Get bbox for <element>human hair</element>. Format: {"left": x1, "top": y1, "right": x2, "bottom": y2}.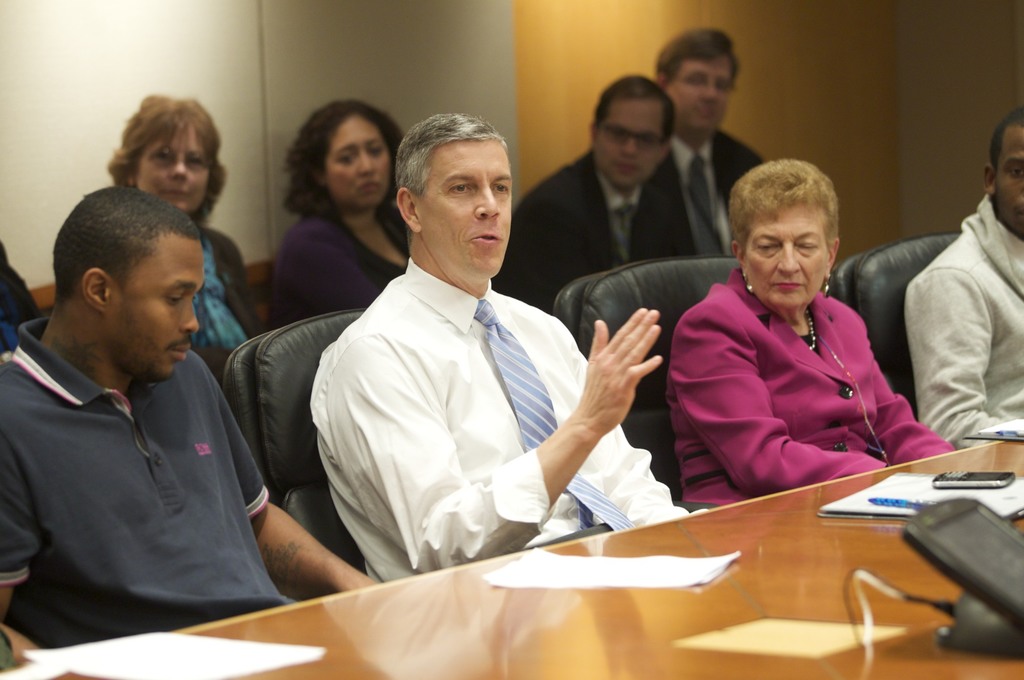
{"left": 102, "top": 95, "right": 220, "bottom": 239}.
